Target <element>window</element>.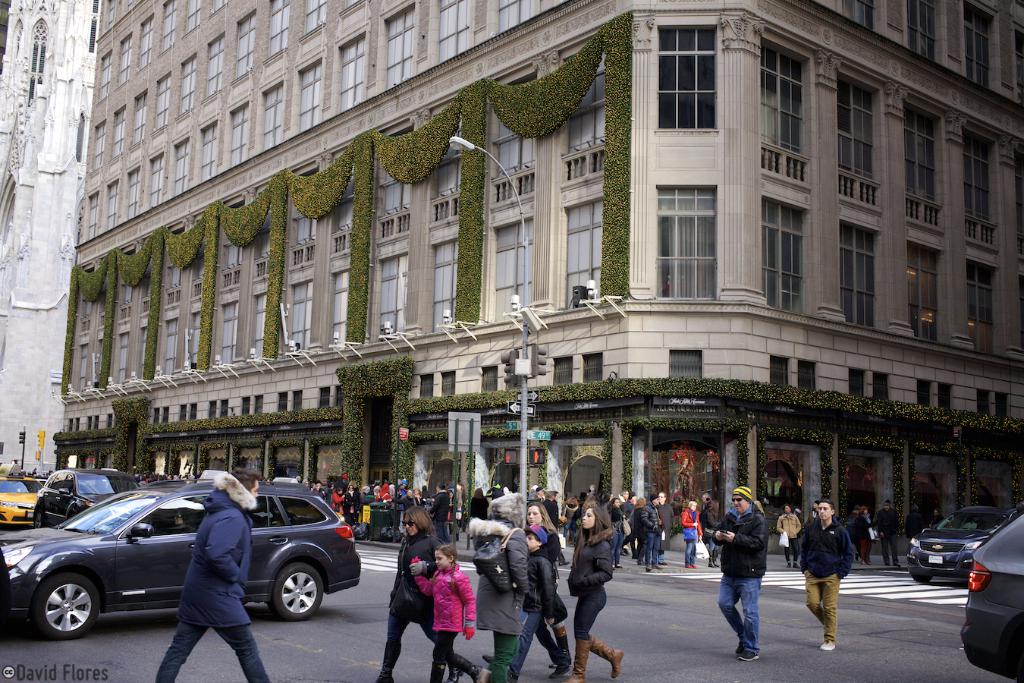
Target region: 159, 0, 174, 54.
